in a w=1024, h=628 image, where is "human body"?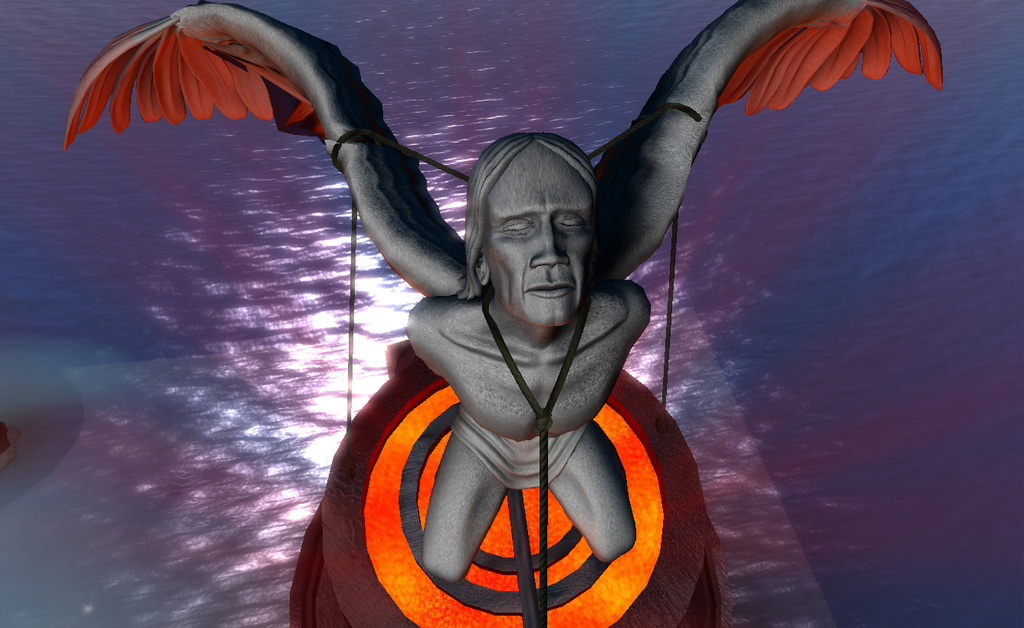
[111, 60, 906, 596].
